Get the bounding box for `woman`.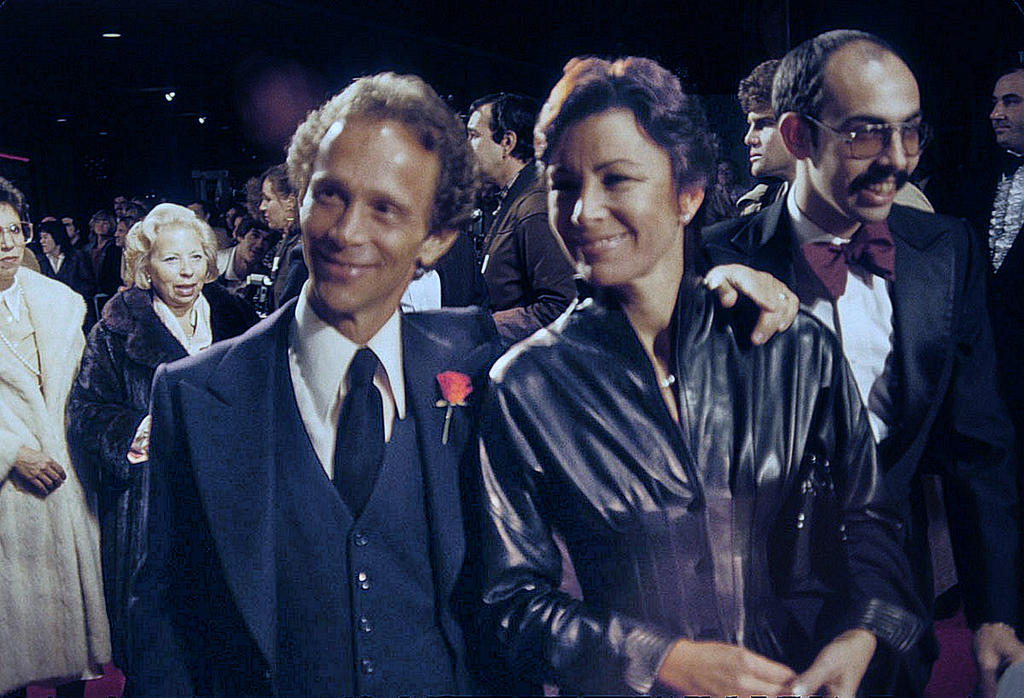
region(260, 157, 312, 312).
